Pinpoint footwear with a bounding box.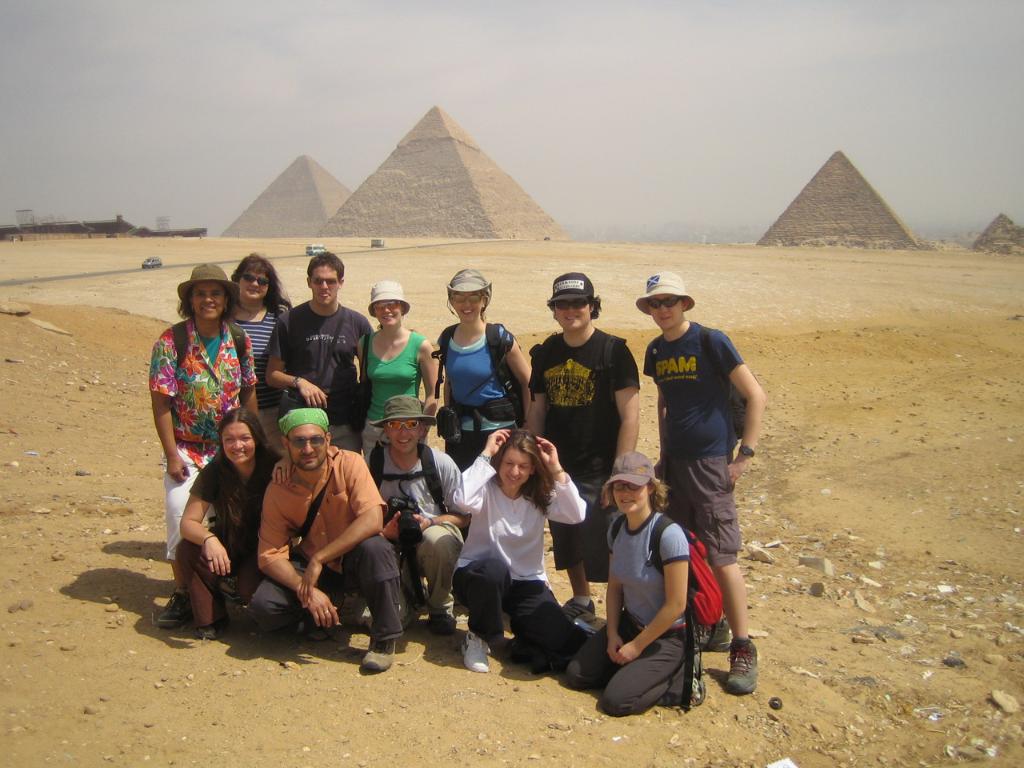
430 606 454 640.
